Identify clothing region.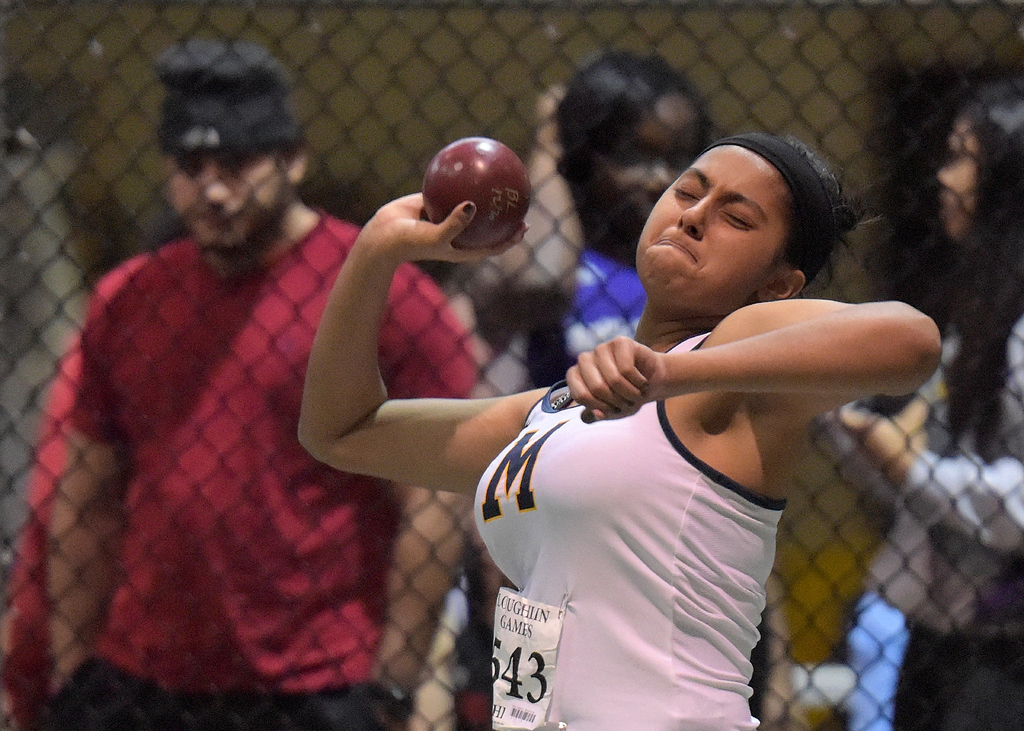
Region: left=819, top=289, right=1022, bottom=730.
